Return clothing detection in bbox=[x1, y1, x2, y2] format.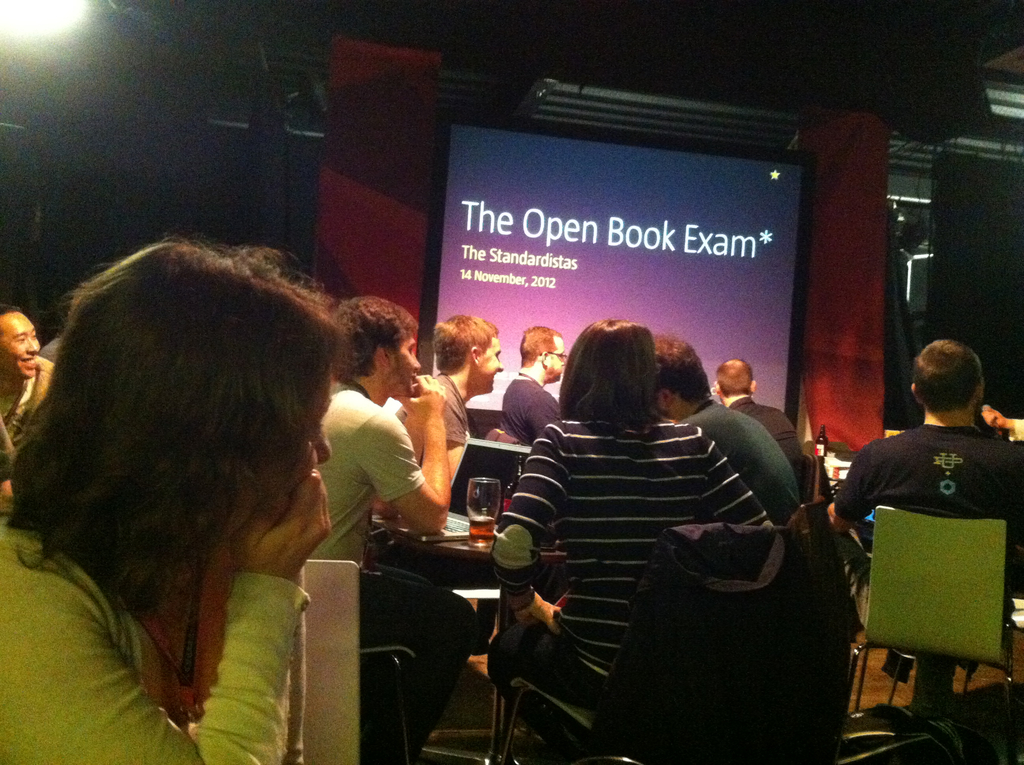
bbox=[728, 397, 806, 480].
